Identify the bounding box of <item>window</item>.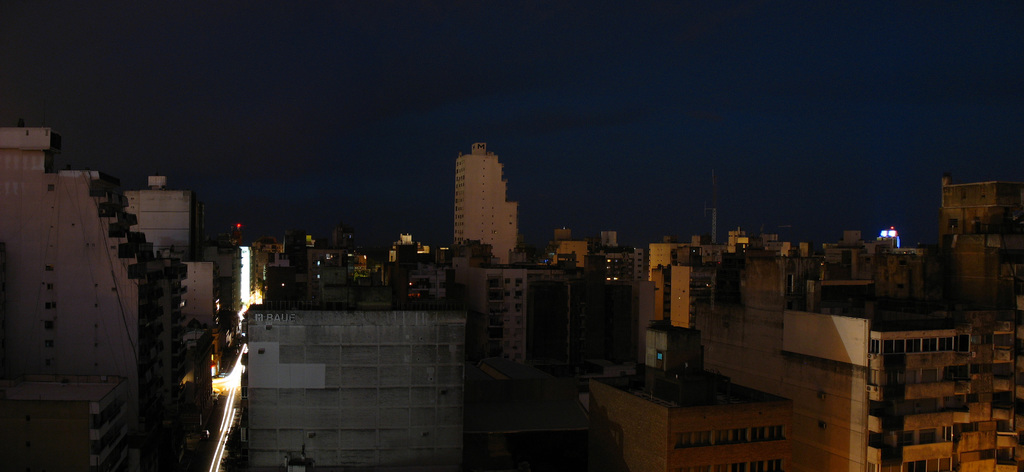
(x1=44, y1=264, x2=57, y2=273).
